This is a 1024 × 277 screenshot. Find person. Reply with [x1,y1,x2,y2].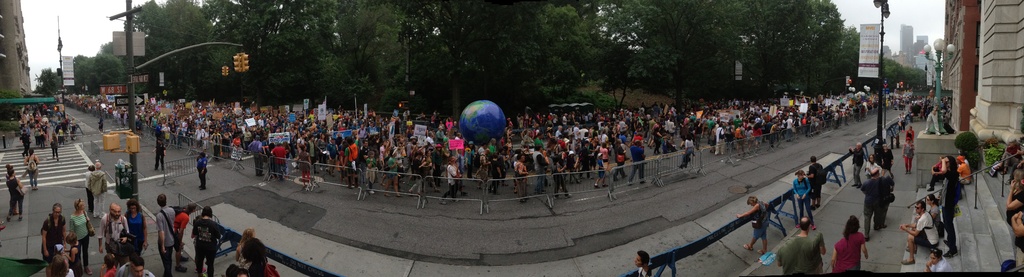
[746,122,756,149].
